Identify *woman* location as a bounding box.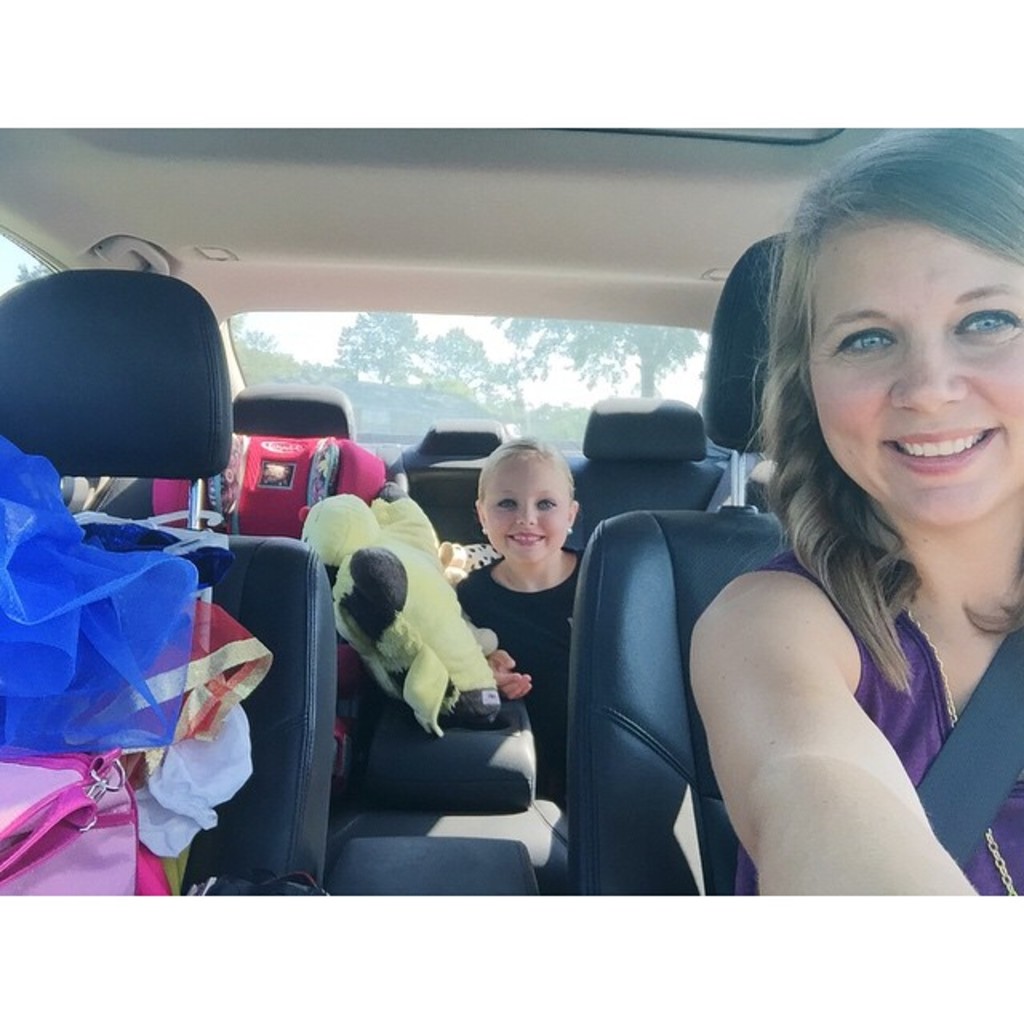
(658, 139, 1021, 928).
